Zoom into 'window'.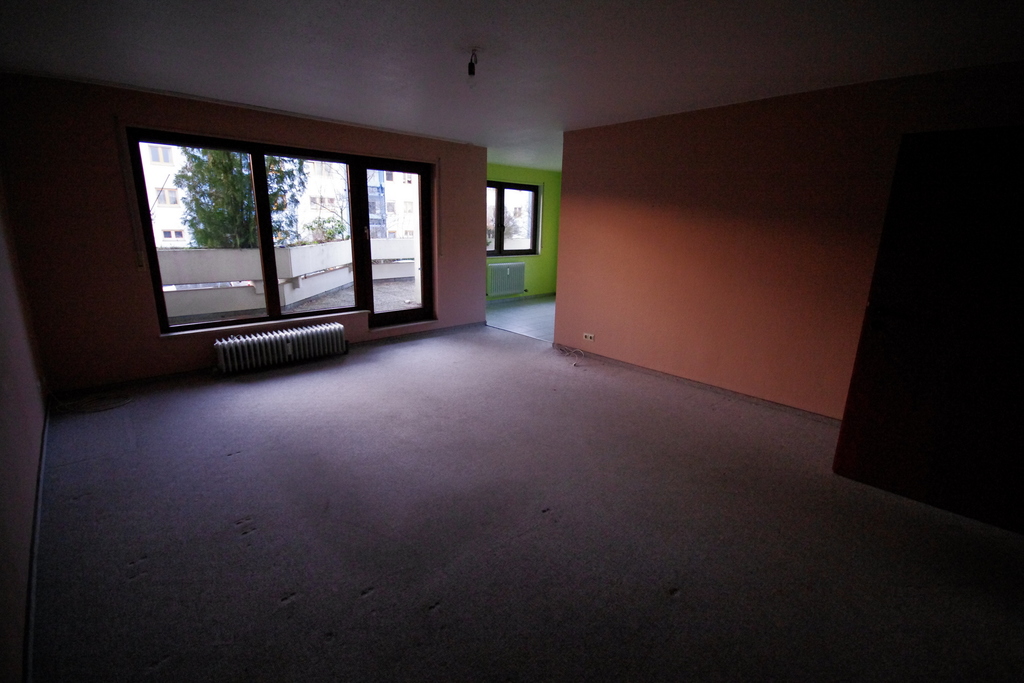
Zoom target: left=370, top=225, right=383, bottom=237.
